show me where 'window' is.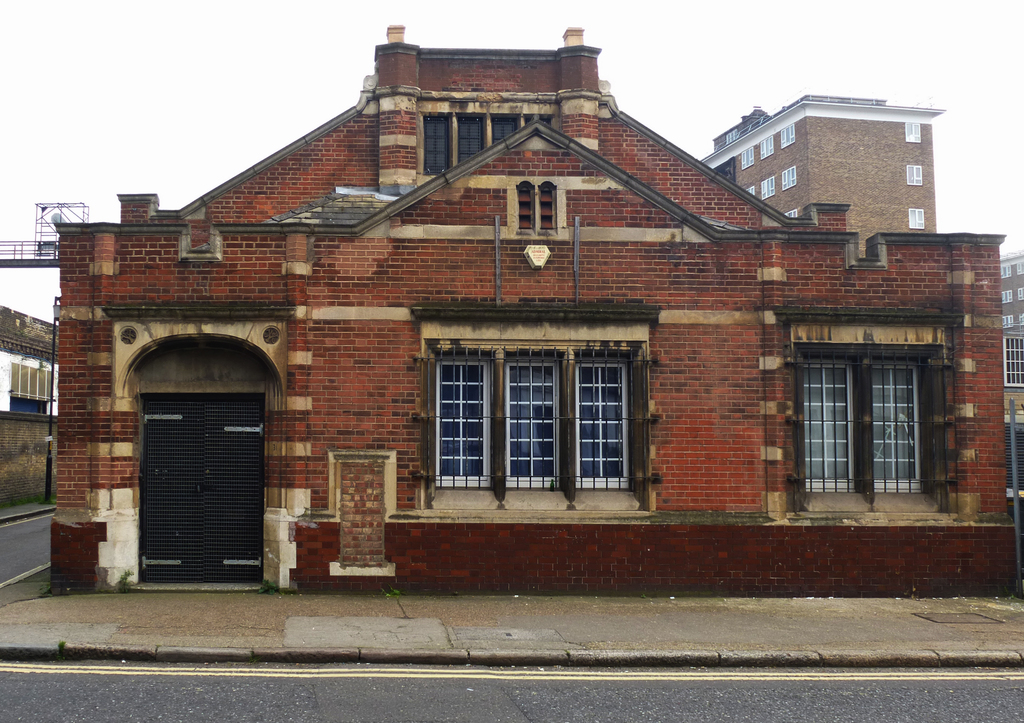
'window' is at l=906, t=205, r=923, b=232.
